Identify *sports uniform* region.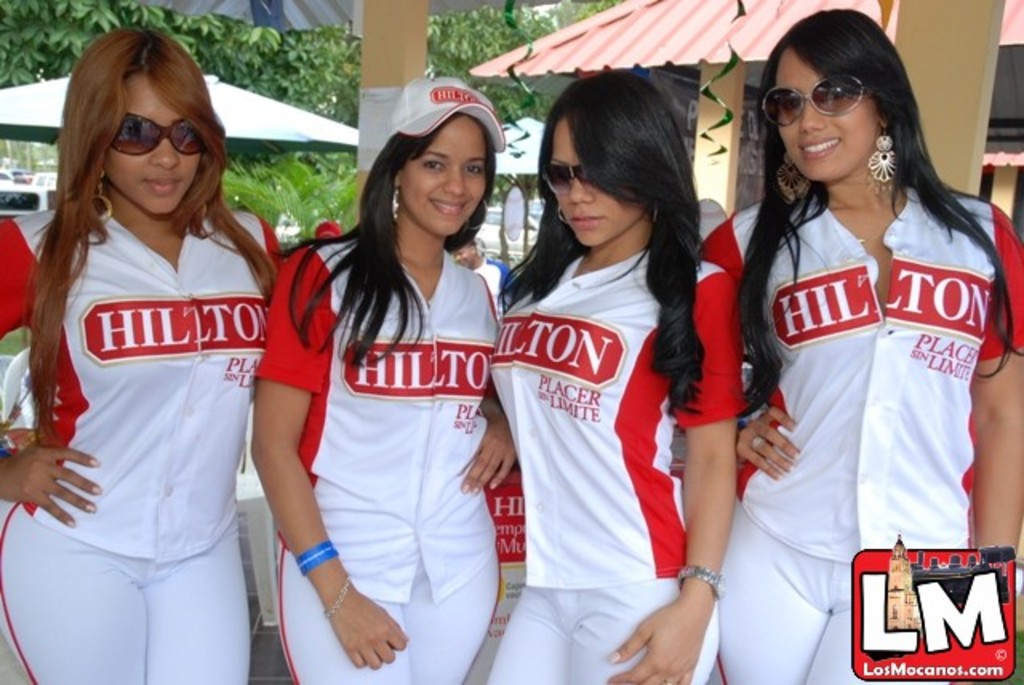
Region: detection(245, 133, 520, 677).
